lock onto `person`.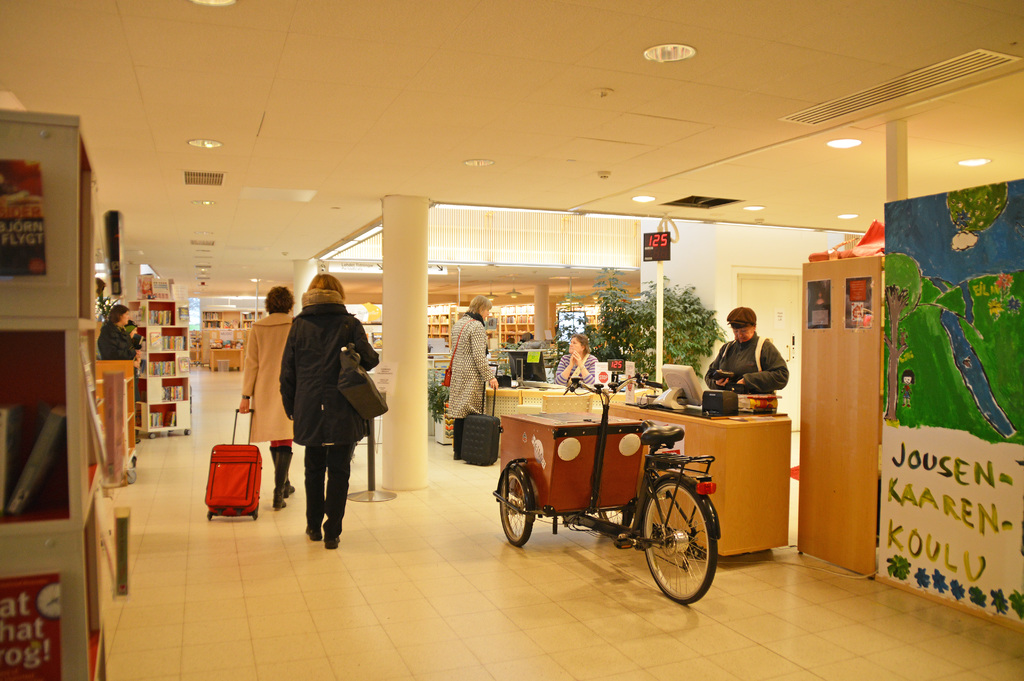
Locked: 245/281/298/507.
